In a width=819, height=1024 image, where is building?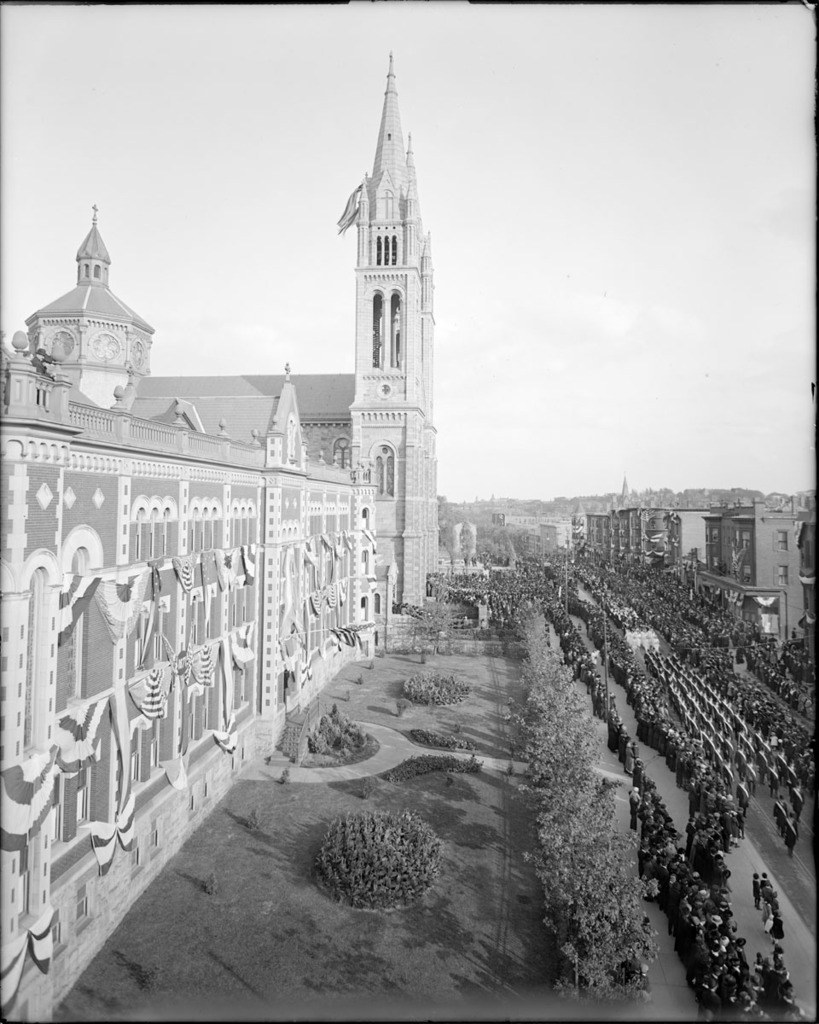
box=[0, 39, 439, 1023].
